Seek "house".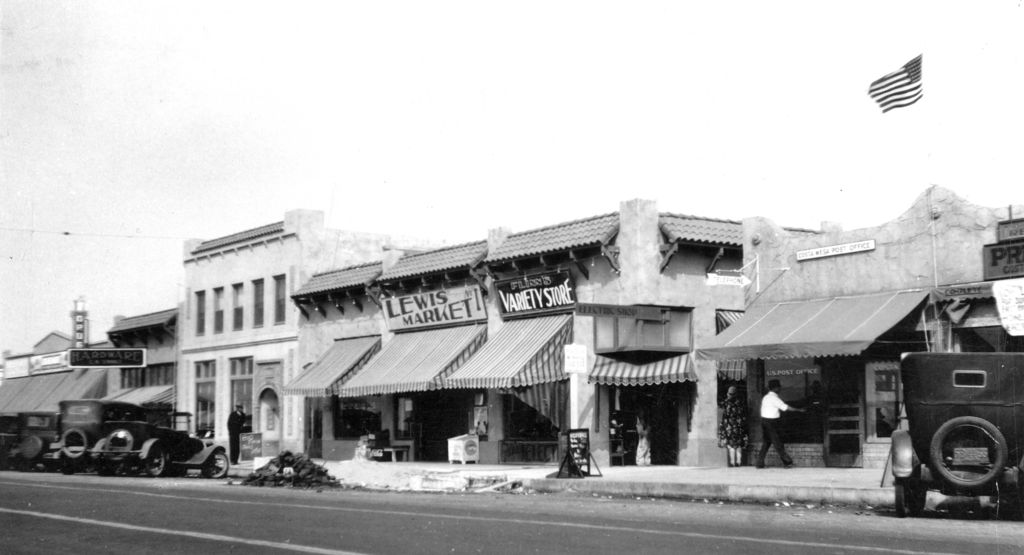
rect(145, 166, 988, 483).
